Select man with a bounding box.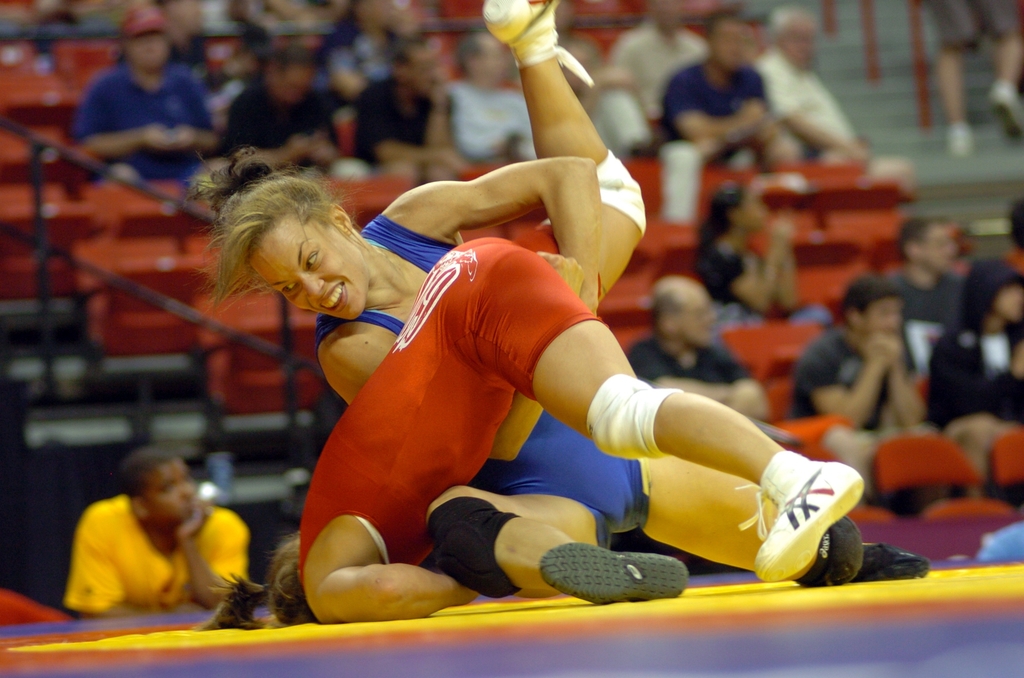
box(348, 36, 474, 184).
